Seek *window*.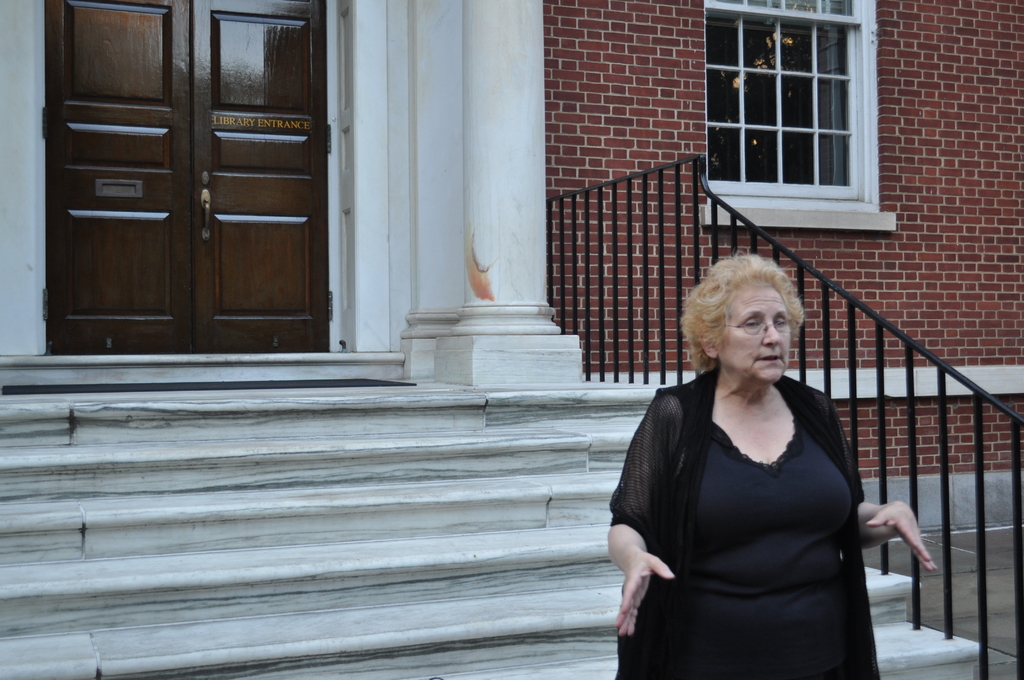
bbox(722, 11, 899, 204).
